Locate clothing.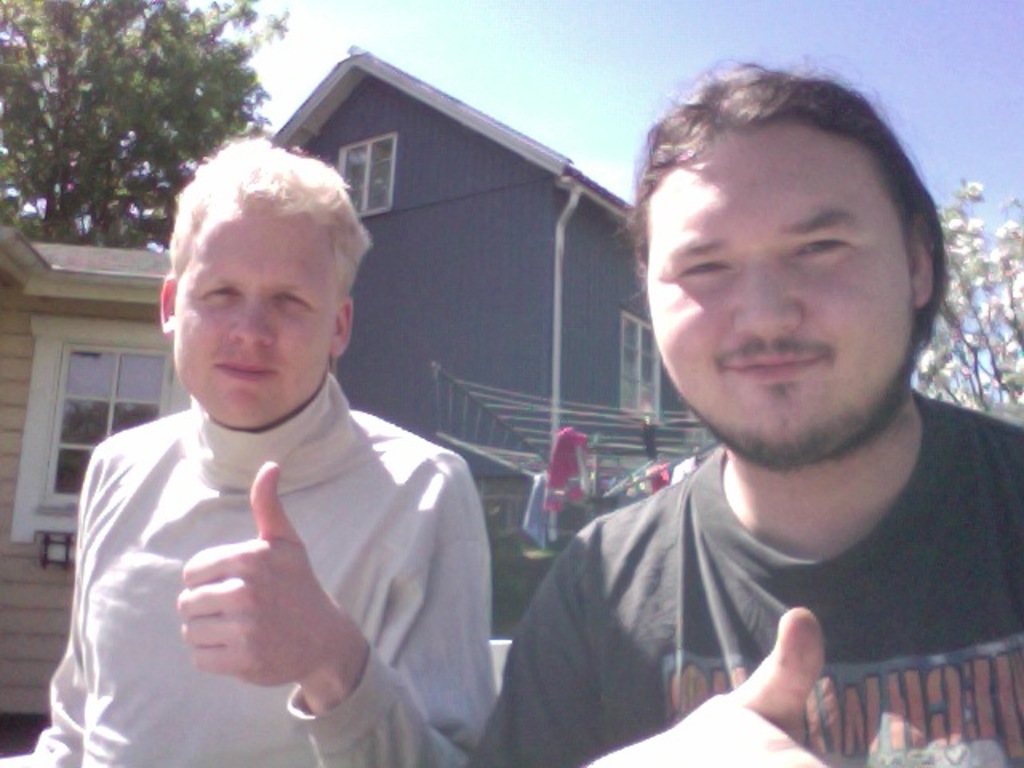
Bounding box: (x1=493, y1=381, x2=1023, y2=749).
